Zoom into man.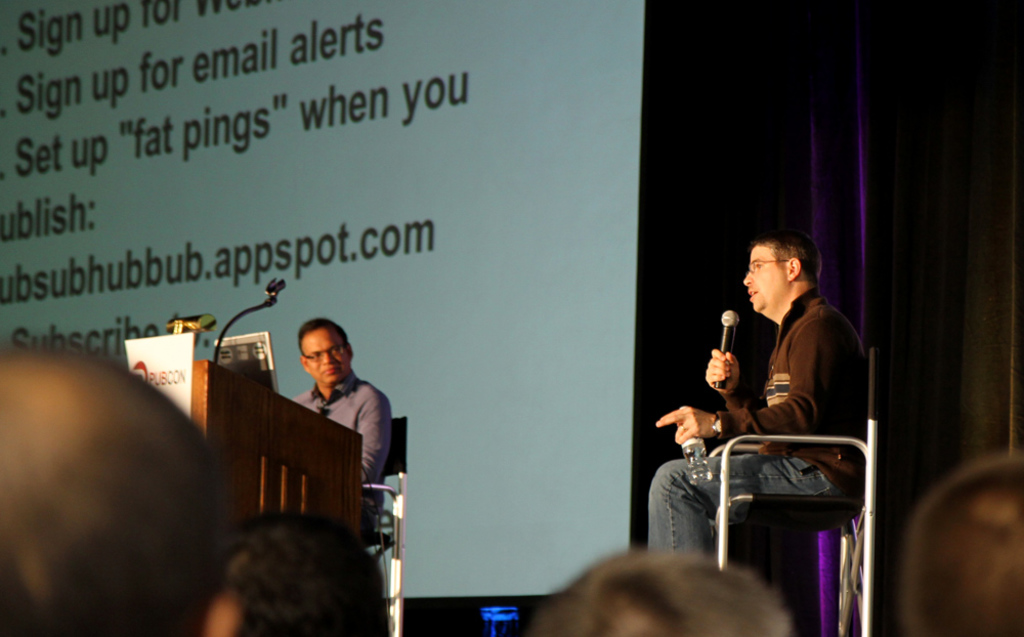
Zoom target: [287, 314, 394, 533].
